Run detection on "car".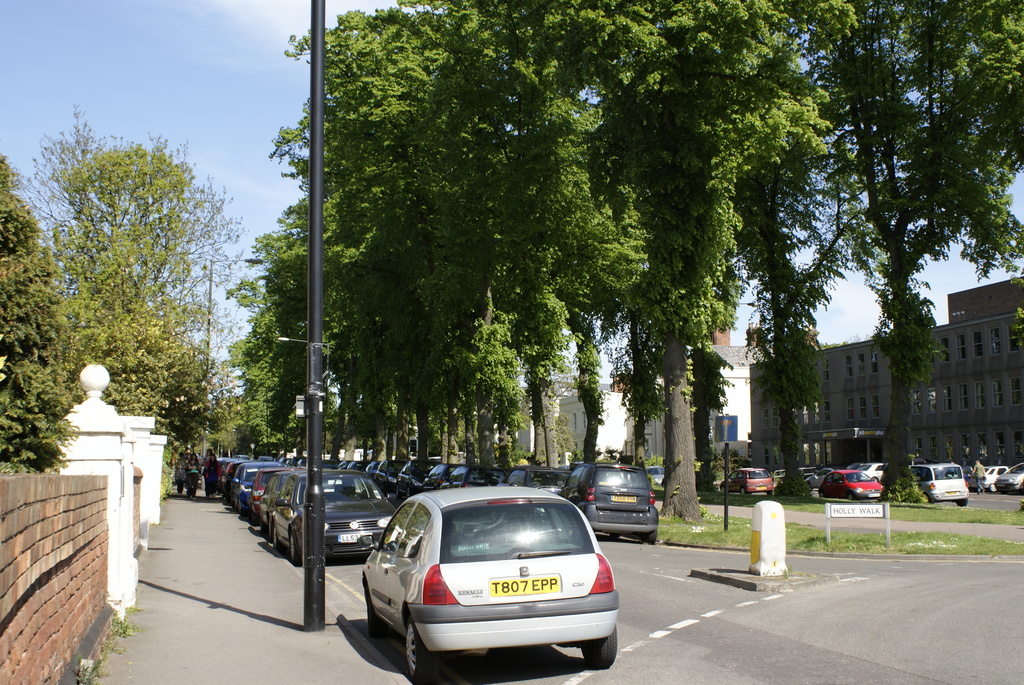
Result: BBox(248, 462, 310, 525).
